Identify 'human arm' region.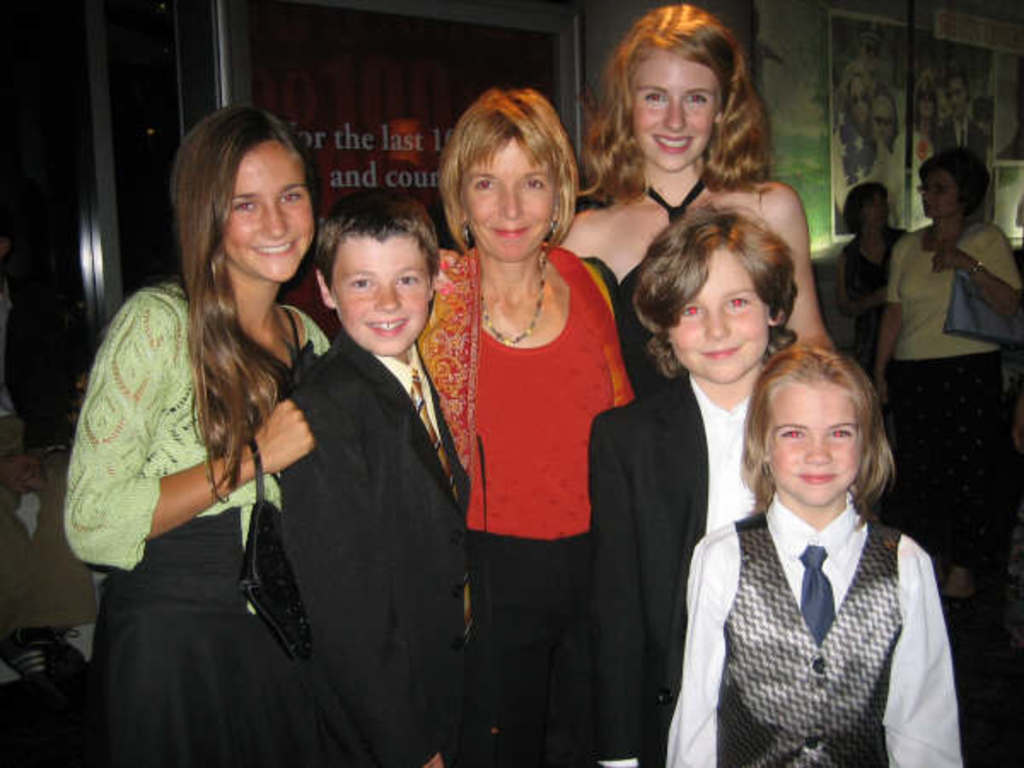
Region: x1=551, y1=181, x2=604, y2=259.
